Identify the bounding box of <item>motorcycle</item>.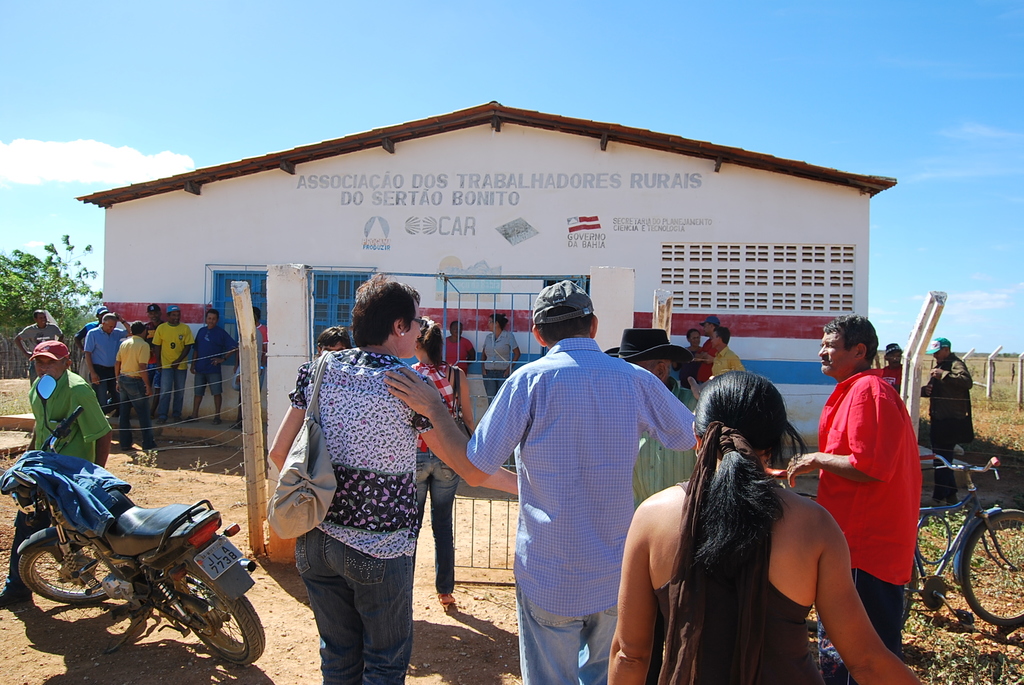
7,457,252,665.
